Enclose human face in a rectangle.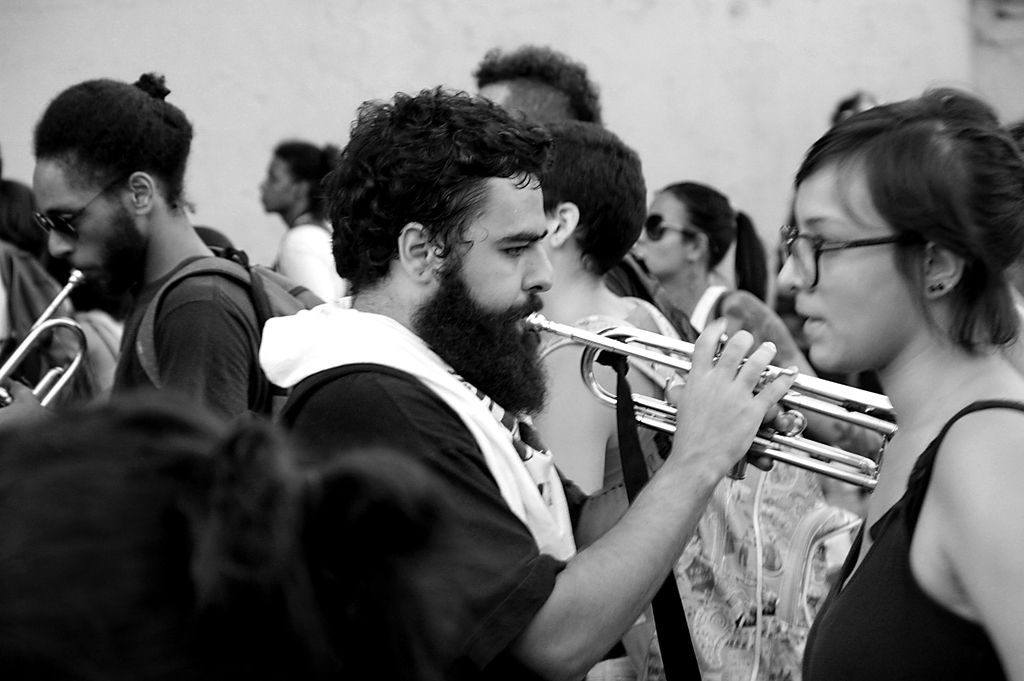
Rect(260, 158, 292, 212).
